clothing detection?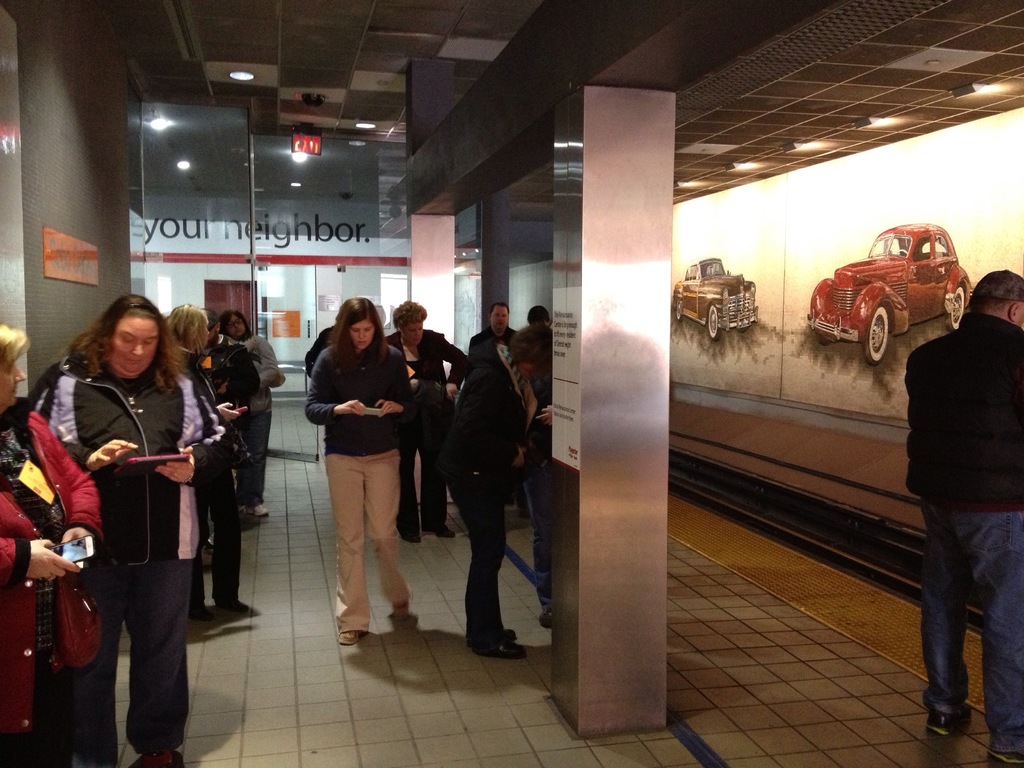
<bbox>234, 337, 281, 405</bbox>
